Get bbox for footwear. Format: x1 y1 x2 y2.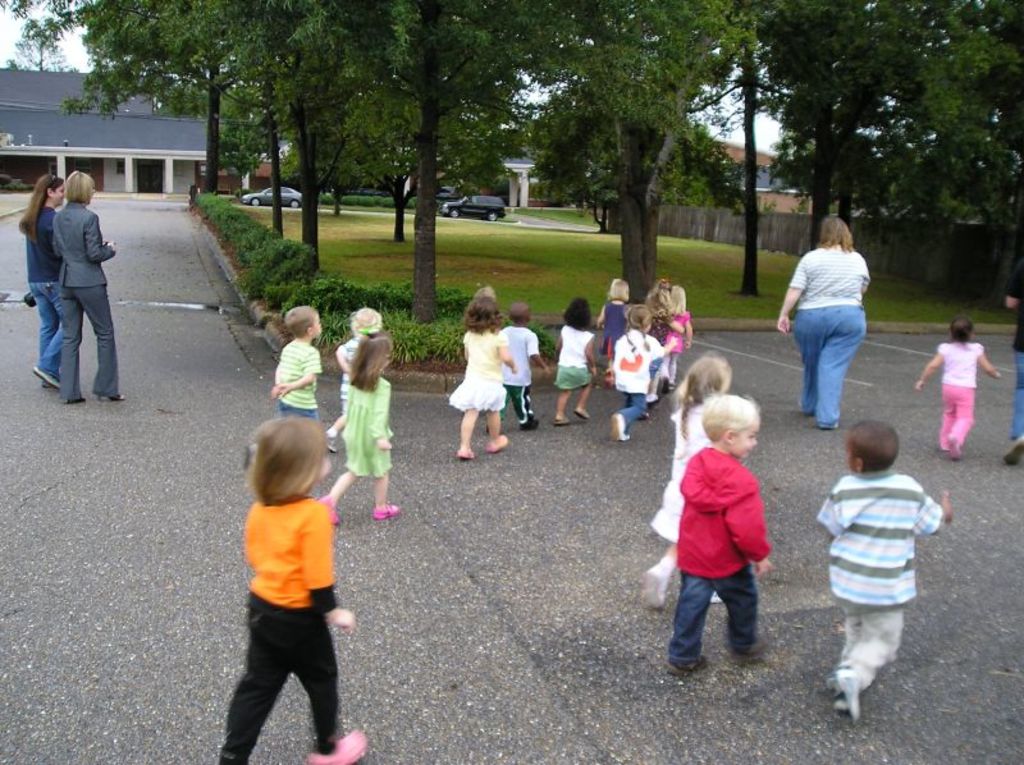
576 406 591 422.
